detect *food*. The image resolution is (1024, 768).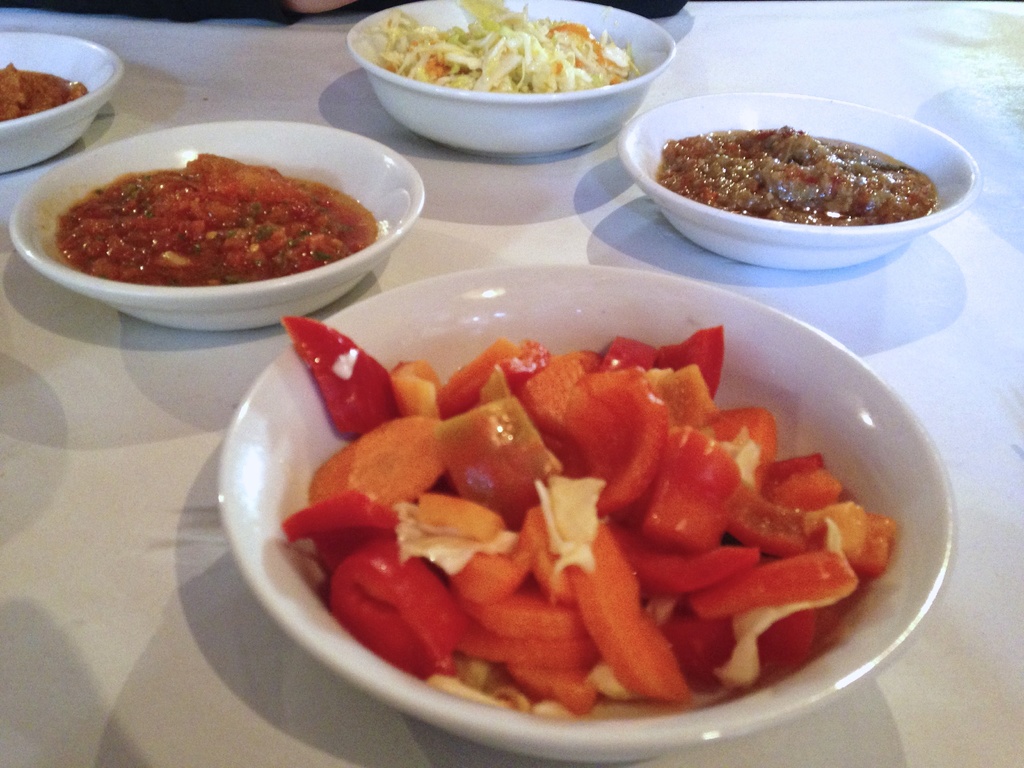
[left=366, top=0, right=639, bottom=94].
